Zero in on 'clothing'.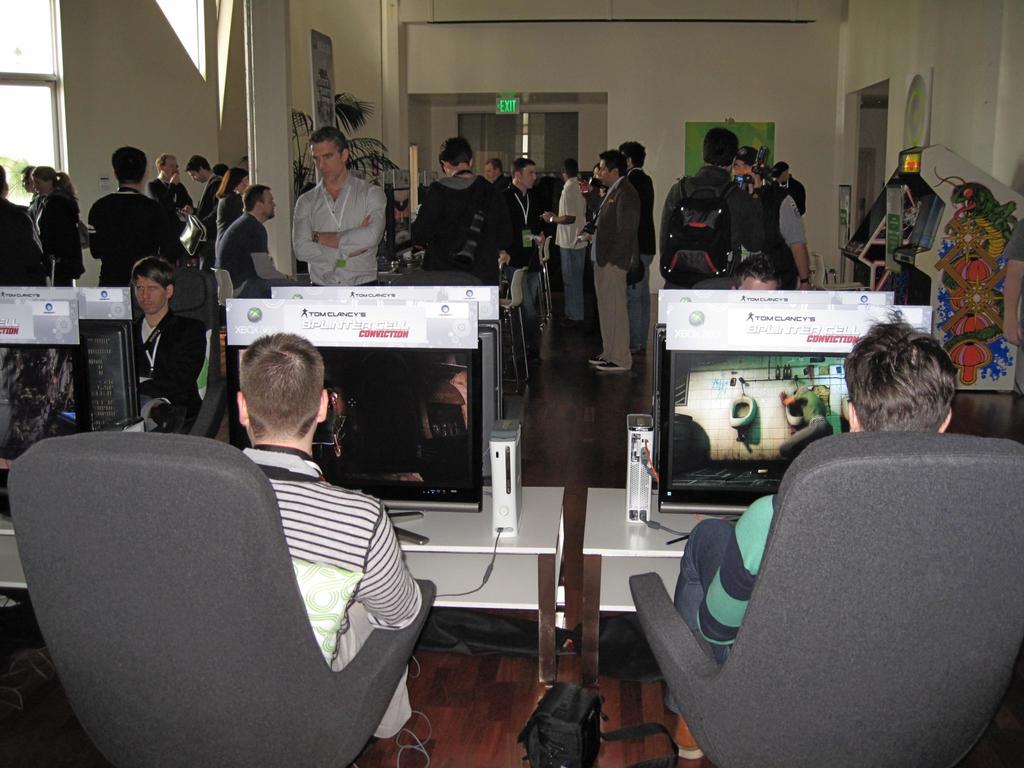
Zeroed in: 668 497 774 712.
